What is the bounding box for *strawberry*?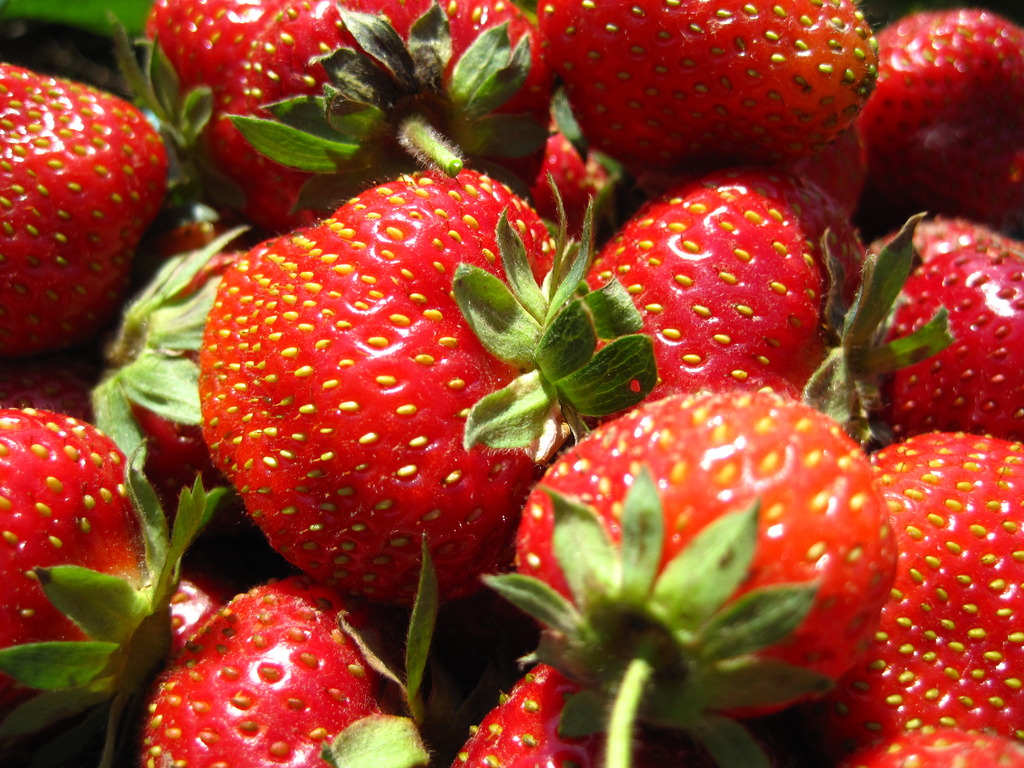
[444, 647, 756, 767].
